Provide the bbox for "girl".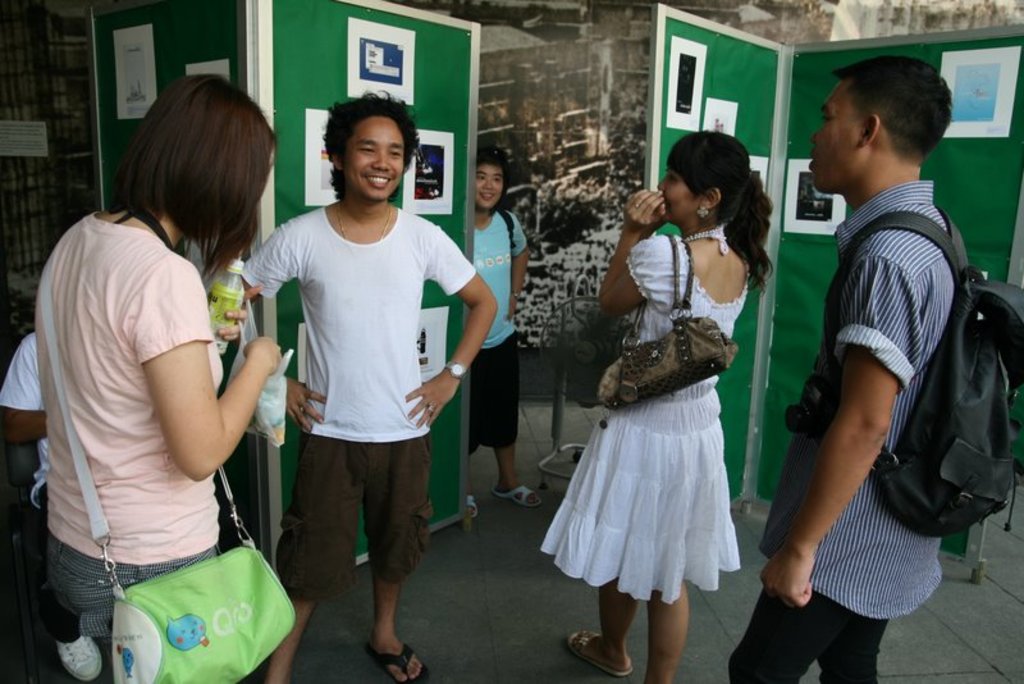
(544, 132, 776, 683).
